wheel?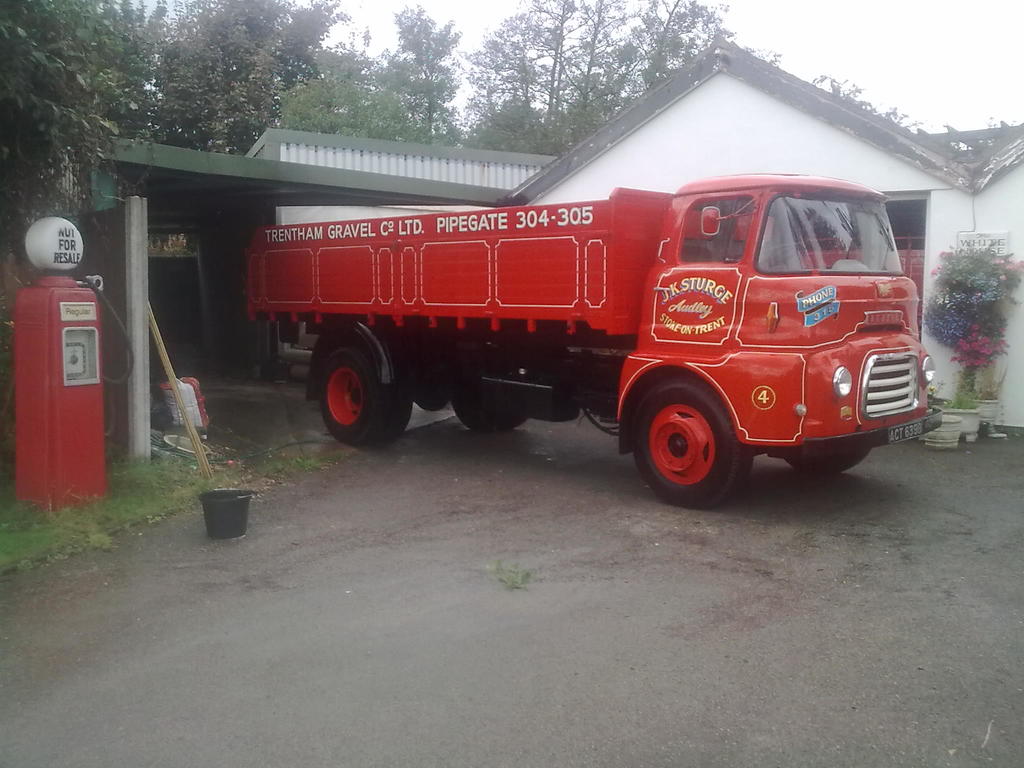
bbox=[510, 410, 526, 431]
